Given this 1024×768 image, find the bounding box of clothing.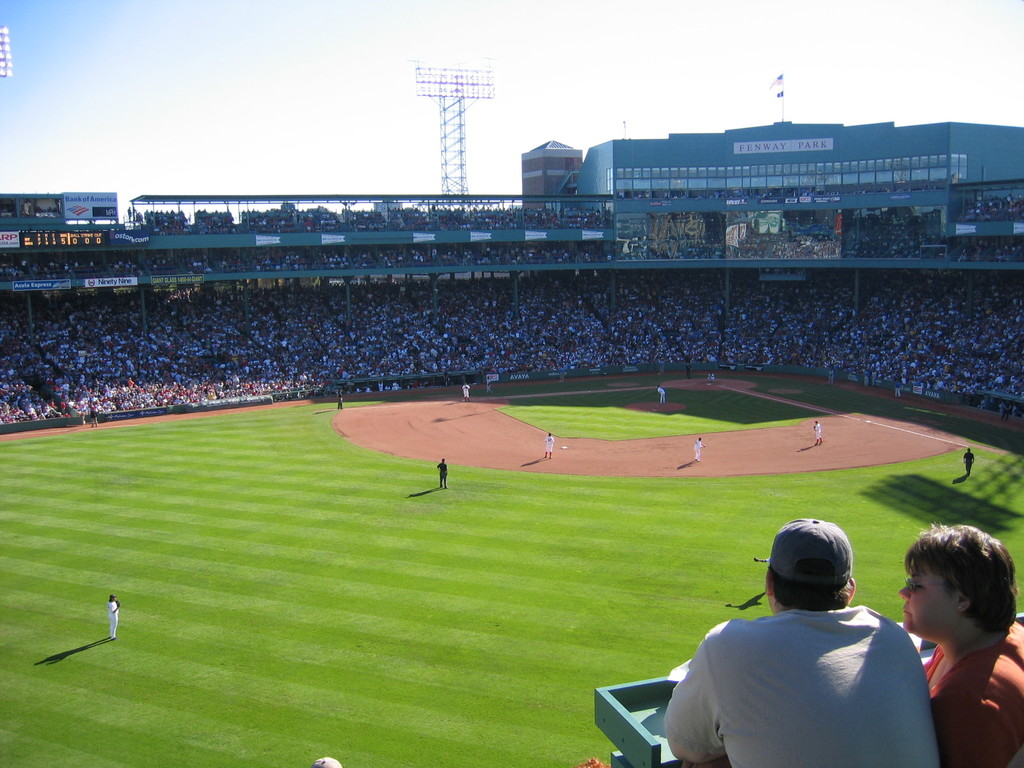
(left=459, top=388, right=468, bottom=403).
